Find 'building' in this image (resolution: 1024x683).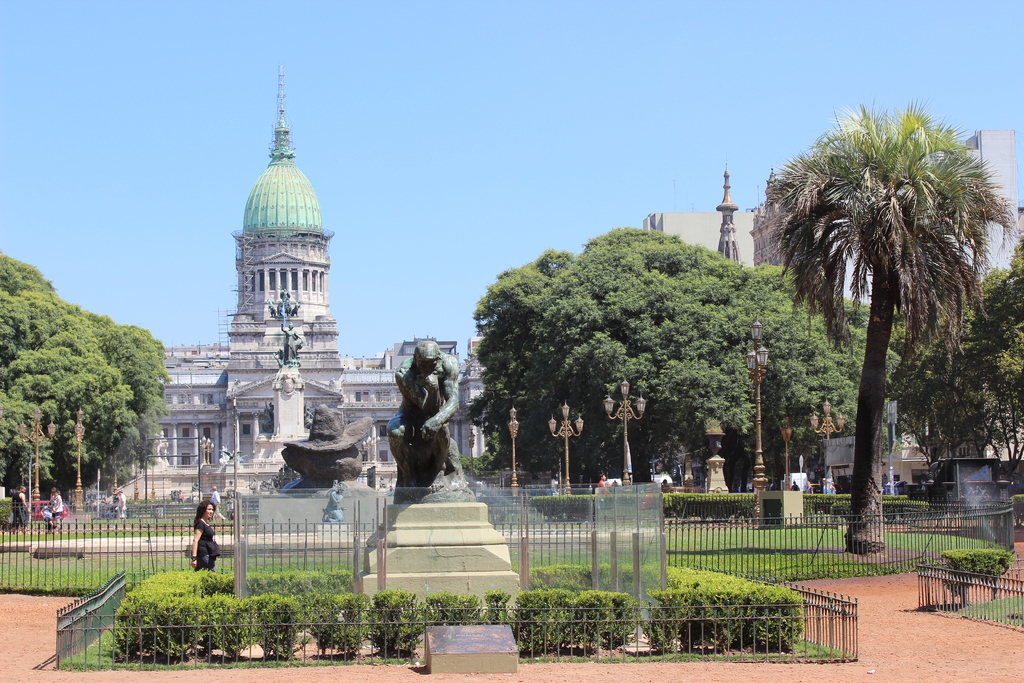
select_region(637, 204, 750, 267).
